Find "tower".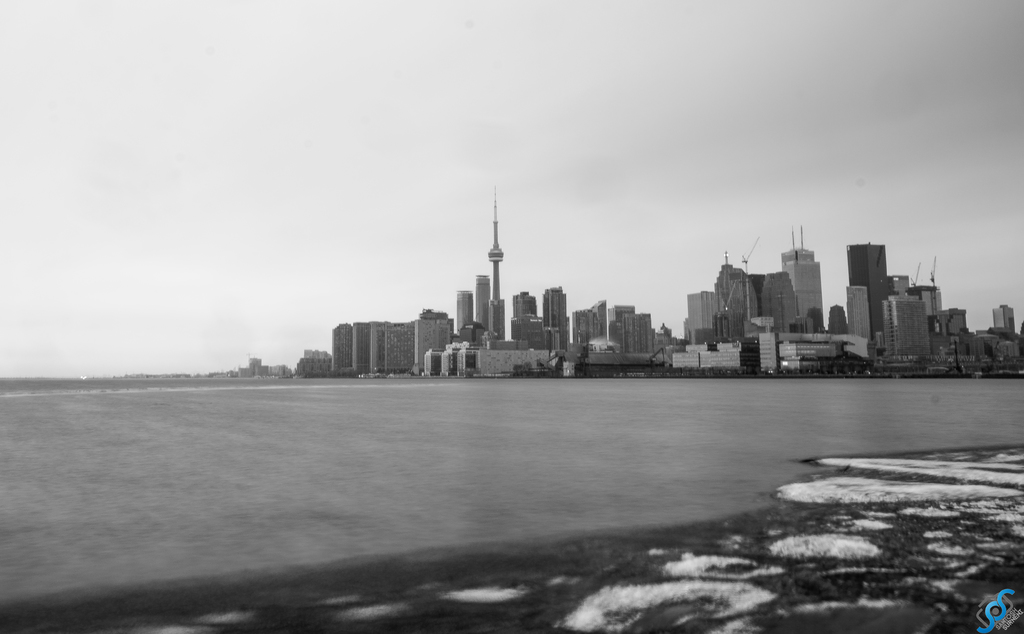
detection(993, 301, 1016, 333).
